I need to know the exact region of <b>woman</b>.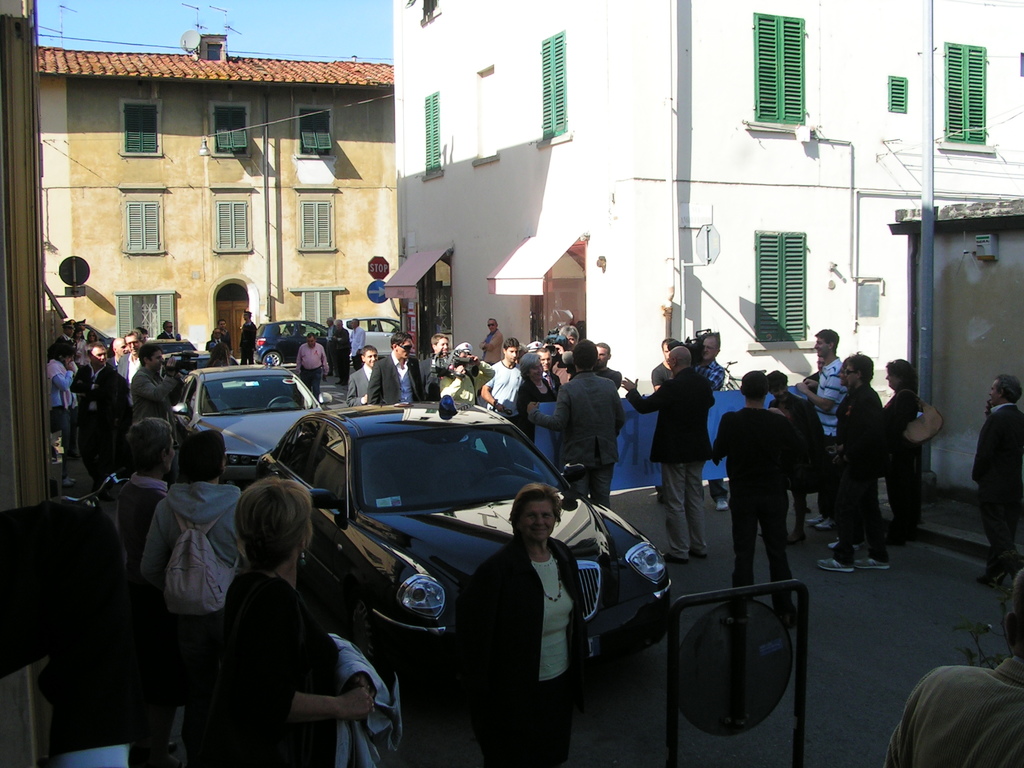
Region: left=516, top=351, right=558, bottom=440.
